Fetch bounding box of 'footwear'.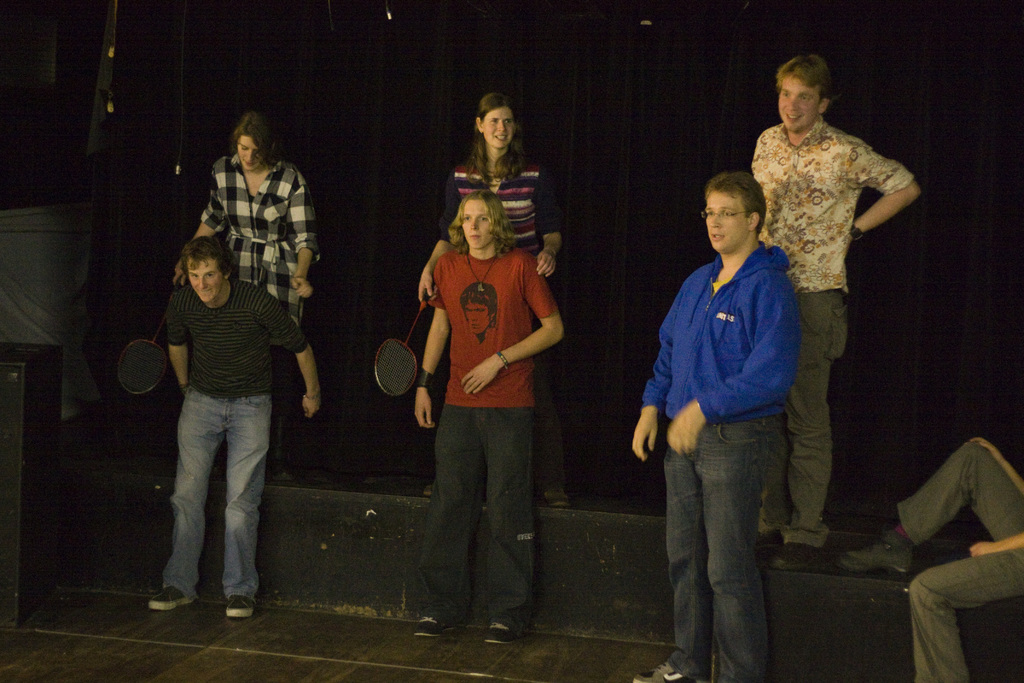
Bbox: <bbox>416, 614, 450, 635</bbox>.
